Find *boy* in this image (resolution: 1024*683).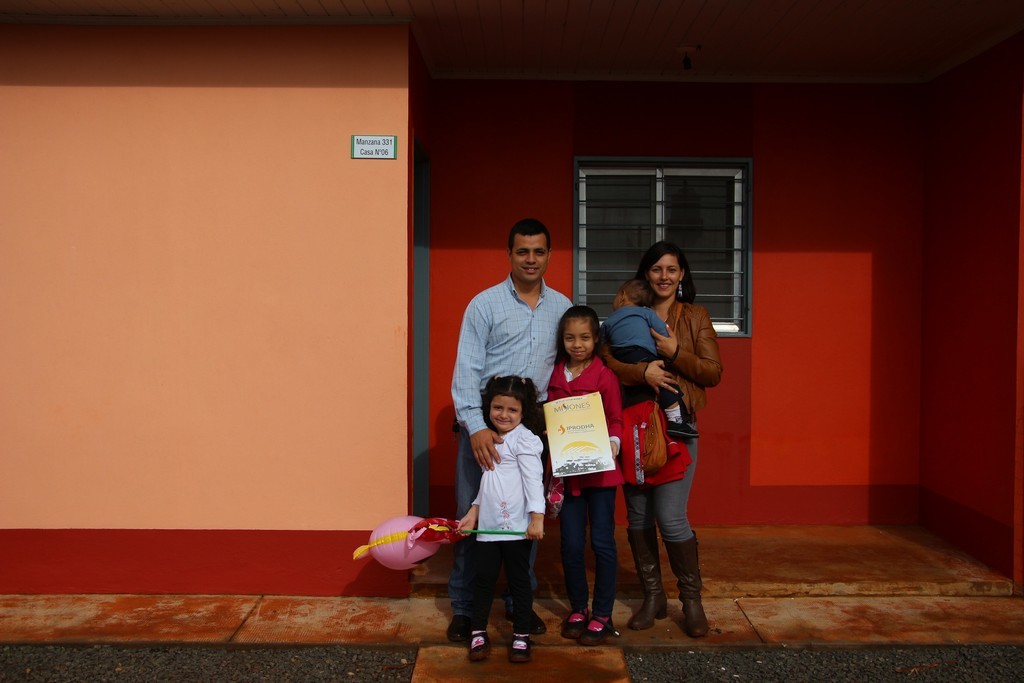
(602, 272, 695, 437).
